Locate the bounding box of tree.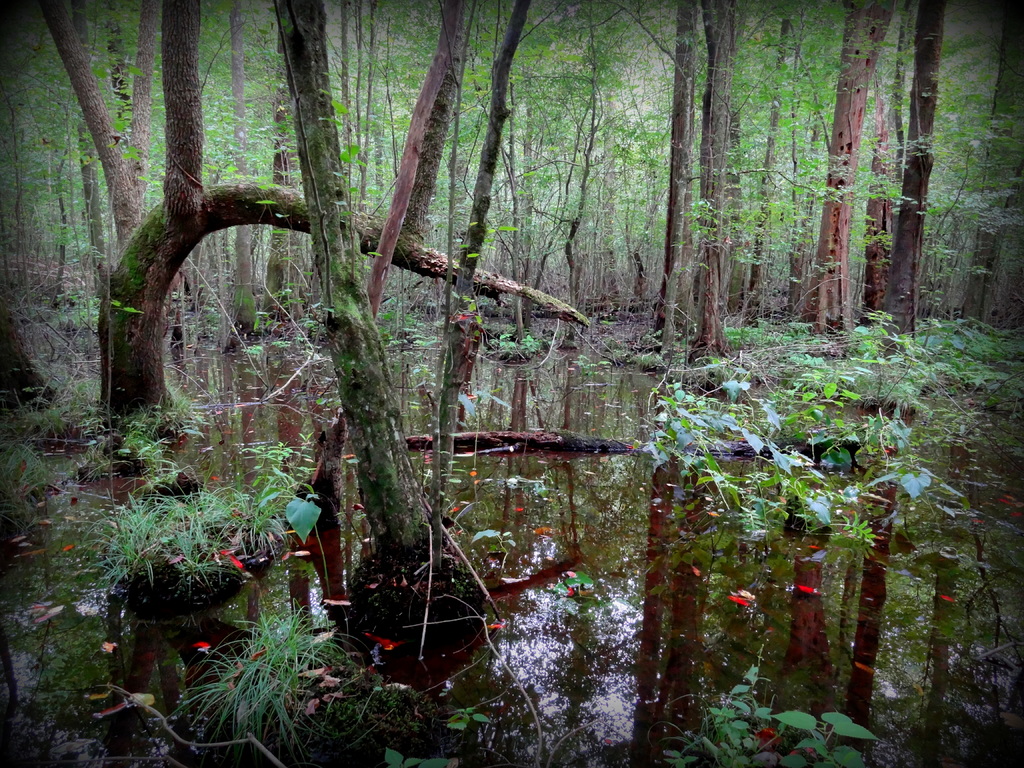
Bounding box: (left=50, top=0, right=600, bottom=467).
